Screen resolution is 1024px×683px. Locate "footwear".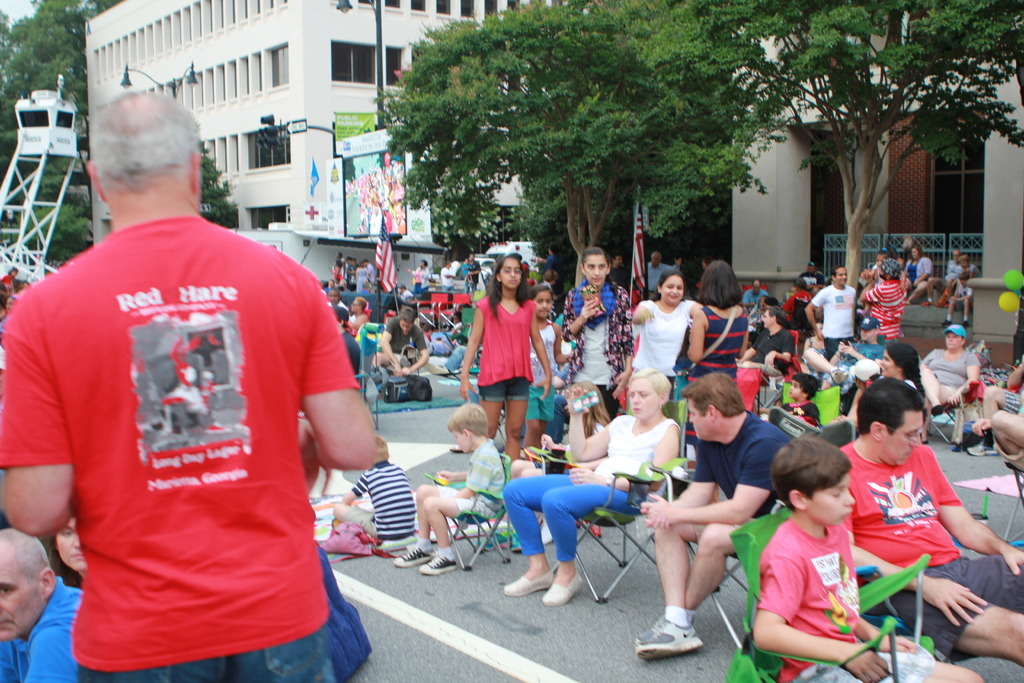
crop(942, 322, 950, 329).
